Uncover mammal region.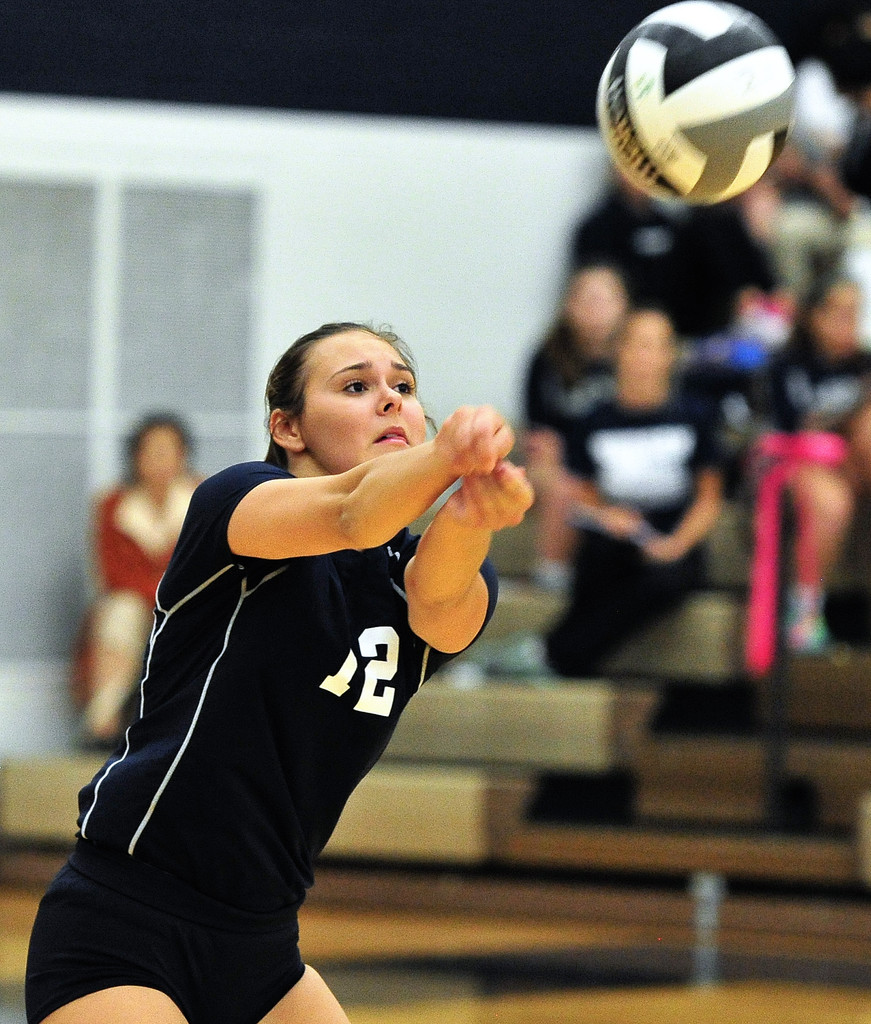
Uncovered: l=24, t=313, r=552, b=1023.
